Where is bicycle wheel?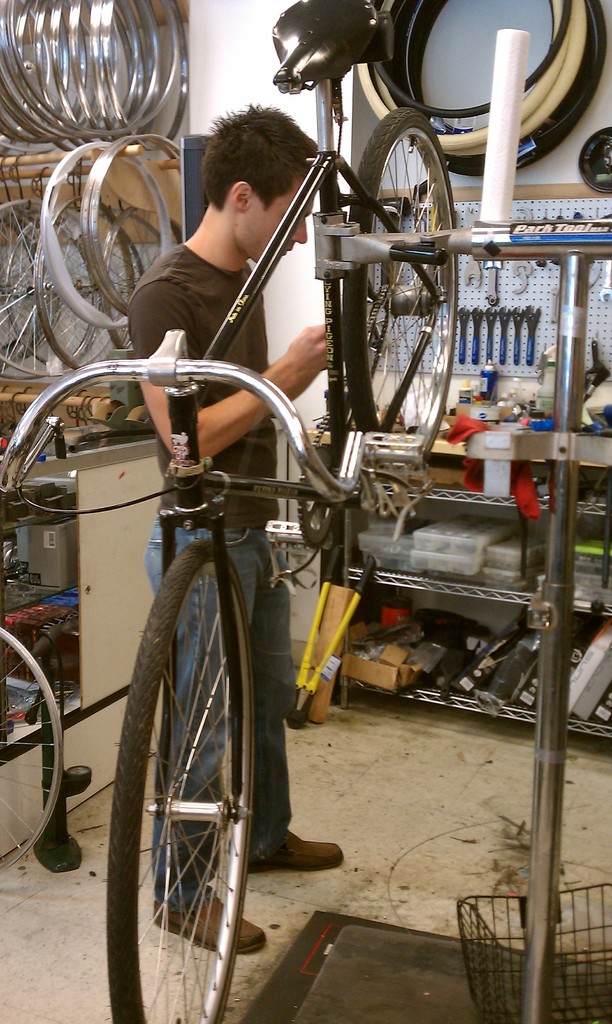
104:538:258:1023.
